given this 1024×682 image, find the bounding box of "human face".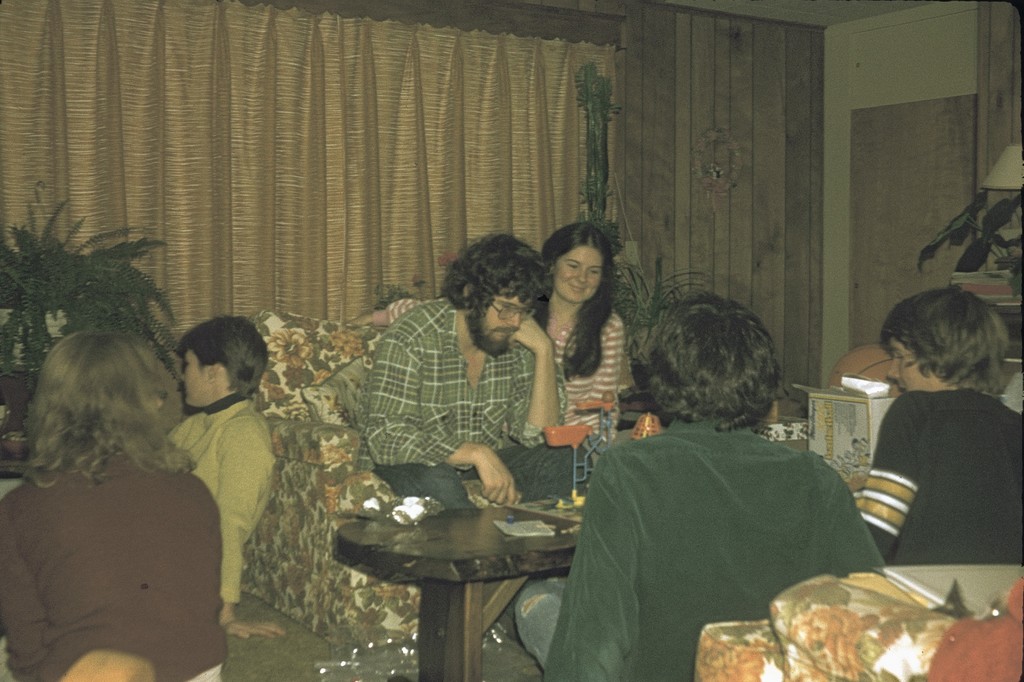
pyautogui.locateOnScreen(888, 336, 923, 391).
